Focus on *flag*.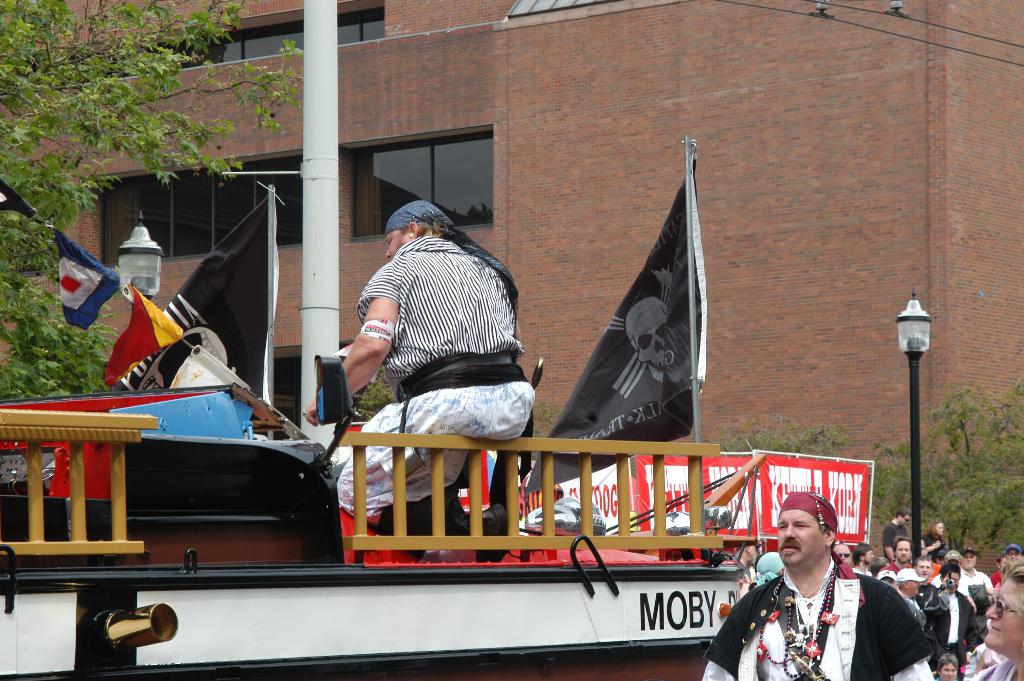
Focused at crop(57, 226, 118, 335).
